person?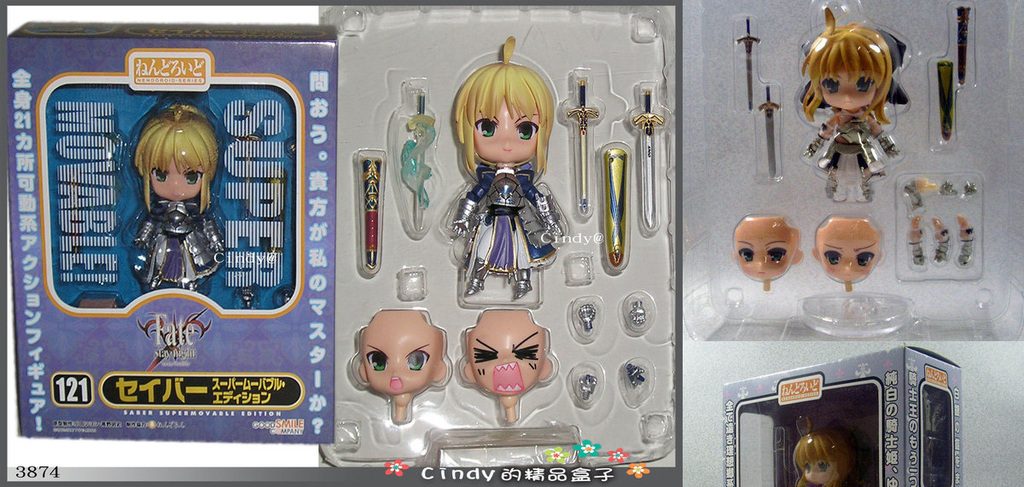
bbox=(812, 217, 879, 297)
